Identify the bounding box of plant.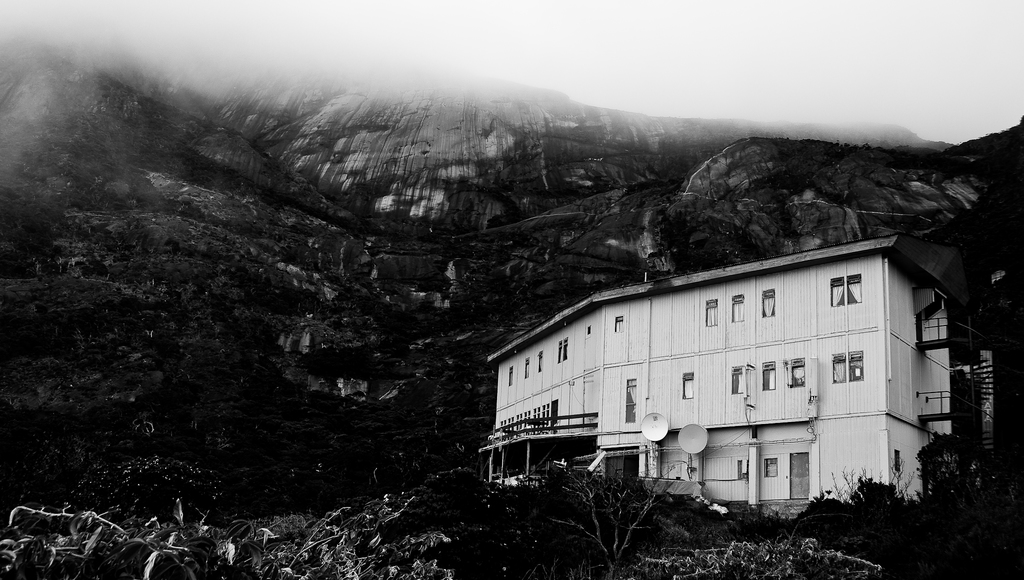
[x1=822, y1=458, x2=917, y2=502].
